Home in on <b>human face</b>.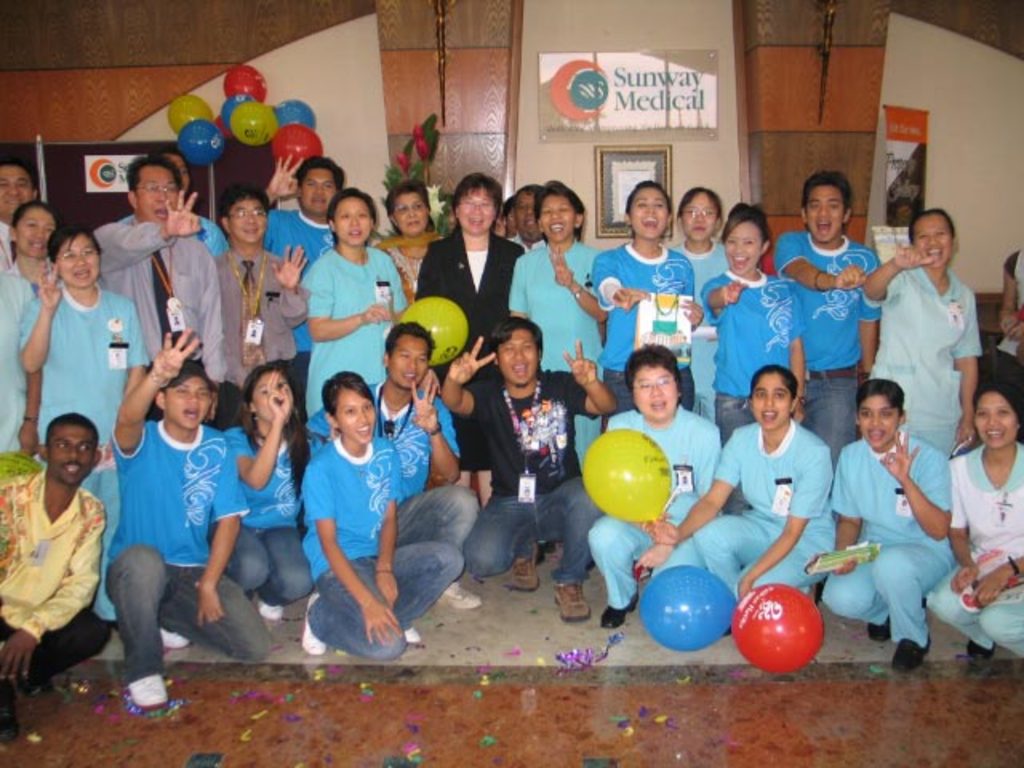
Homed in at [331, 386, 378, 437].
